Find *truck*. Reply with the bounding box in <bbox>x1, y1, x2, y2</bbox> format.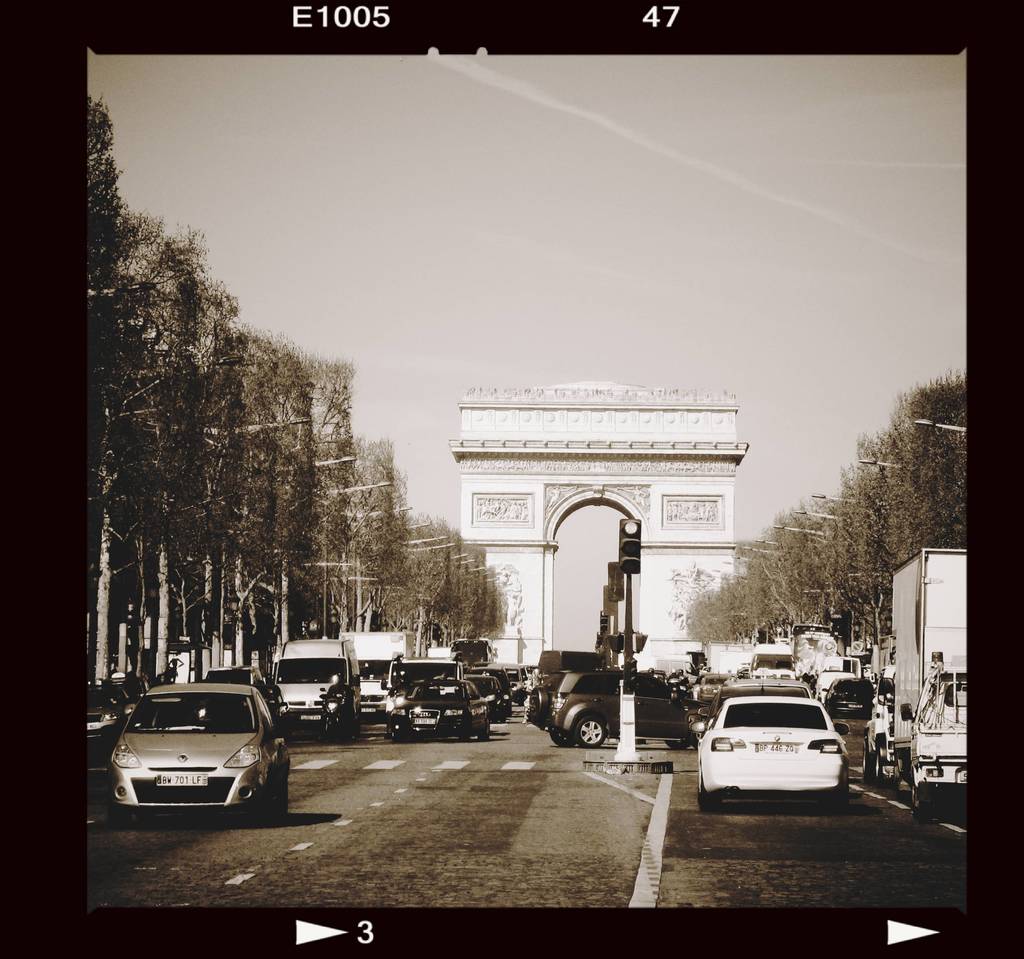
<bbox>882, 551, 970, 806</bbox>.
